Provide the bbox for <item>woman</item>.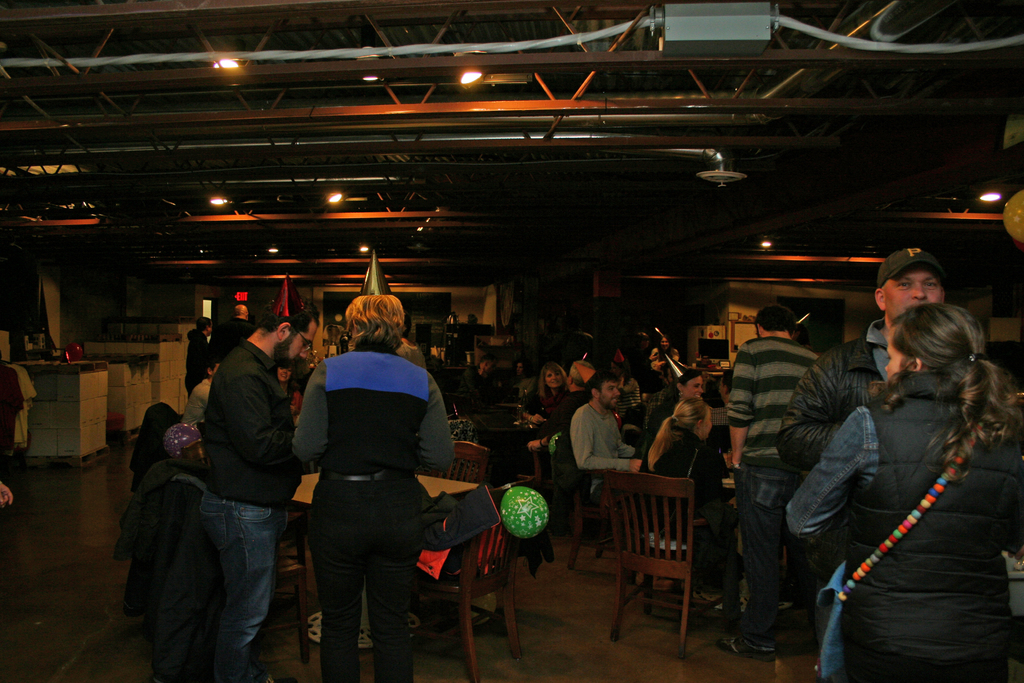
532,361,573,416.
